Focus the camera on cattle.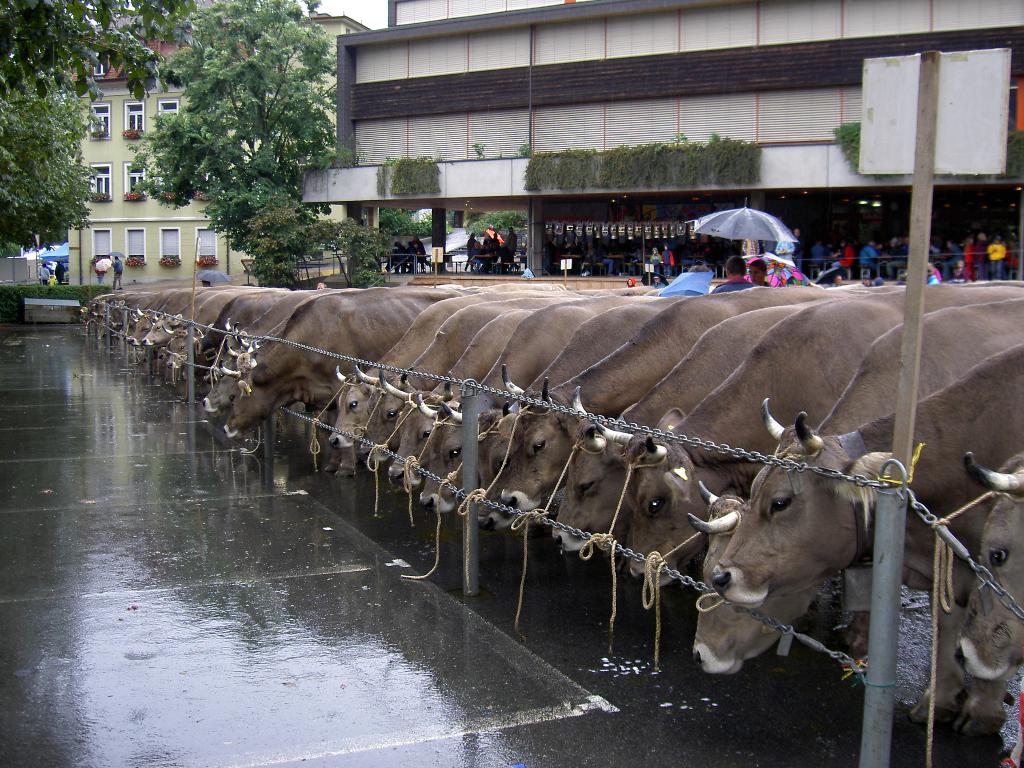
Focus region: BBox(956, 451, 1023, 680).
